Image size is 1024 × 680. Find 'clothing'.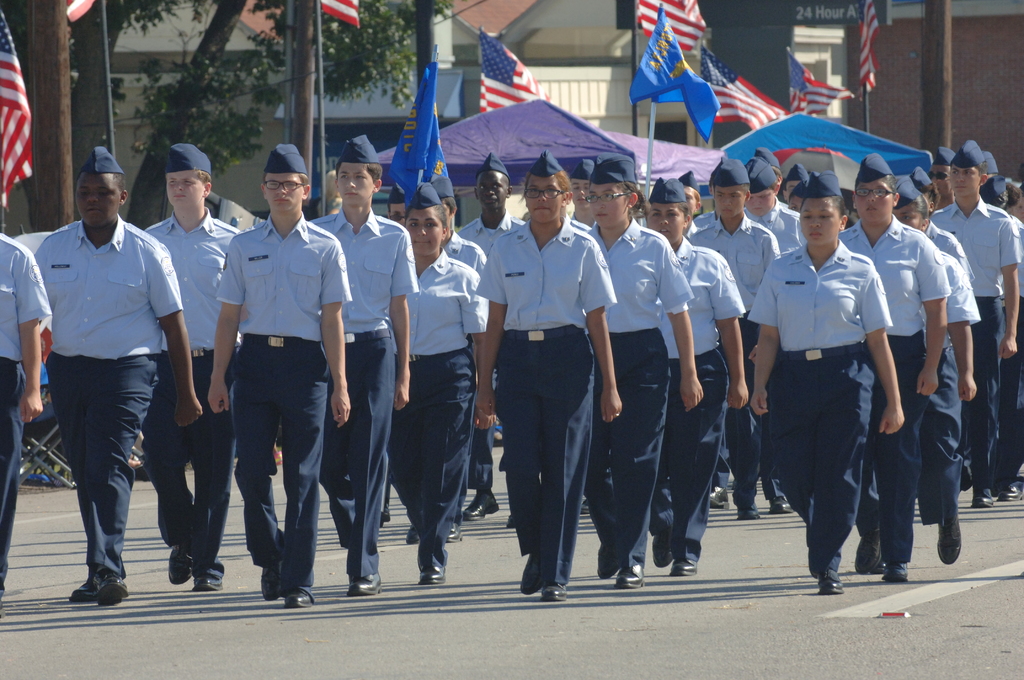
pyautogui.locateOnScreen(0, 233, 52, 587).
